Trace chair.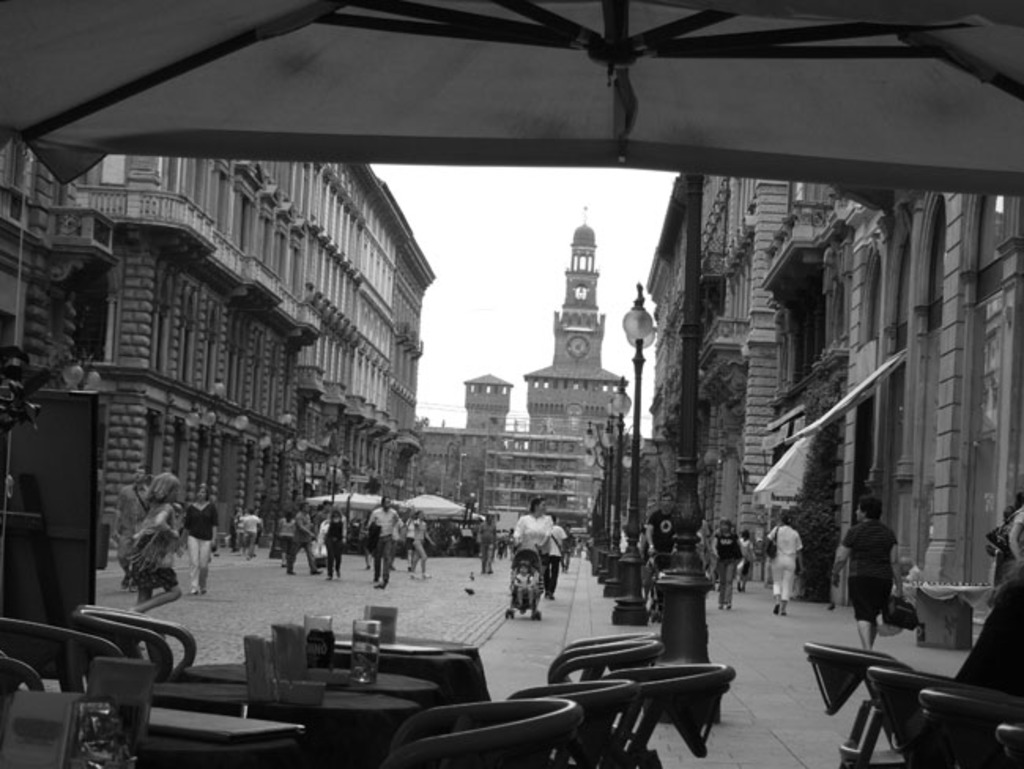
Traced to l=504, t=676, r=640, b=767.
